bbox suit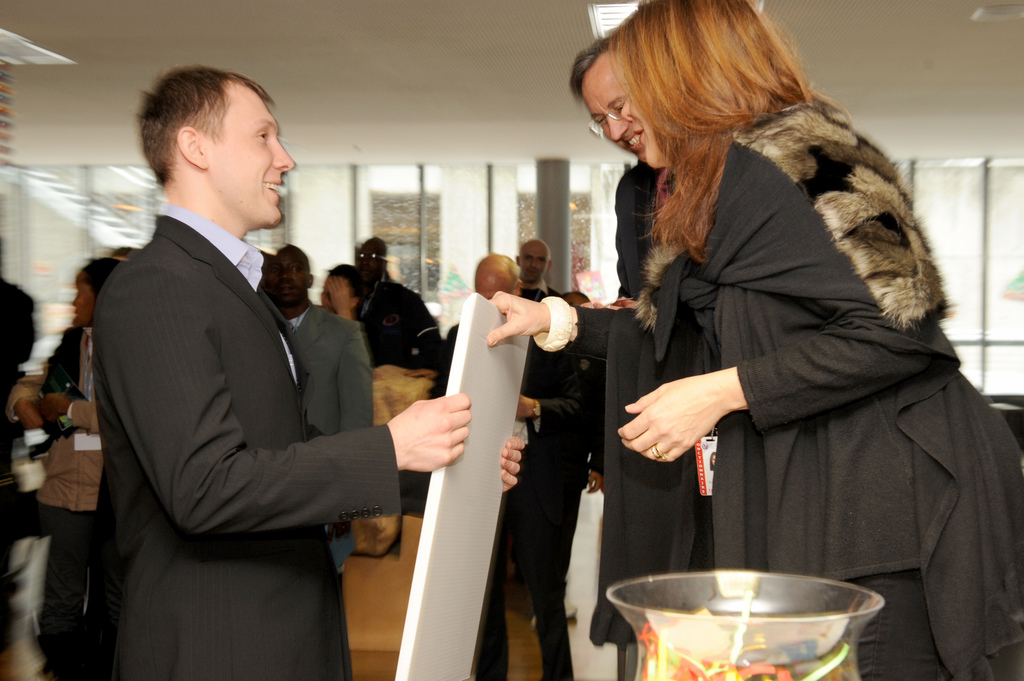
[x1=429, y1=324, x2=598, y2=680]
